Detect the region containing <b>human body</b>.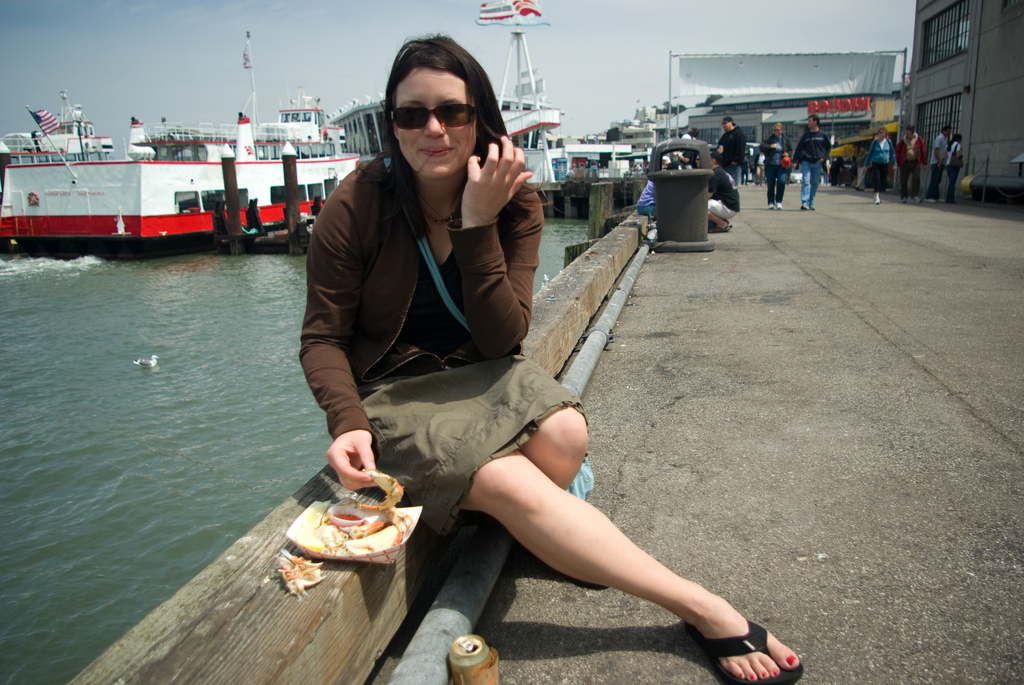
select_region(895, 138, 929, 203).
